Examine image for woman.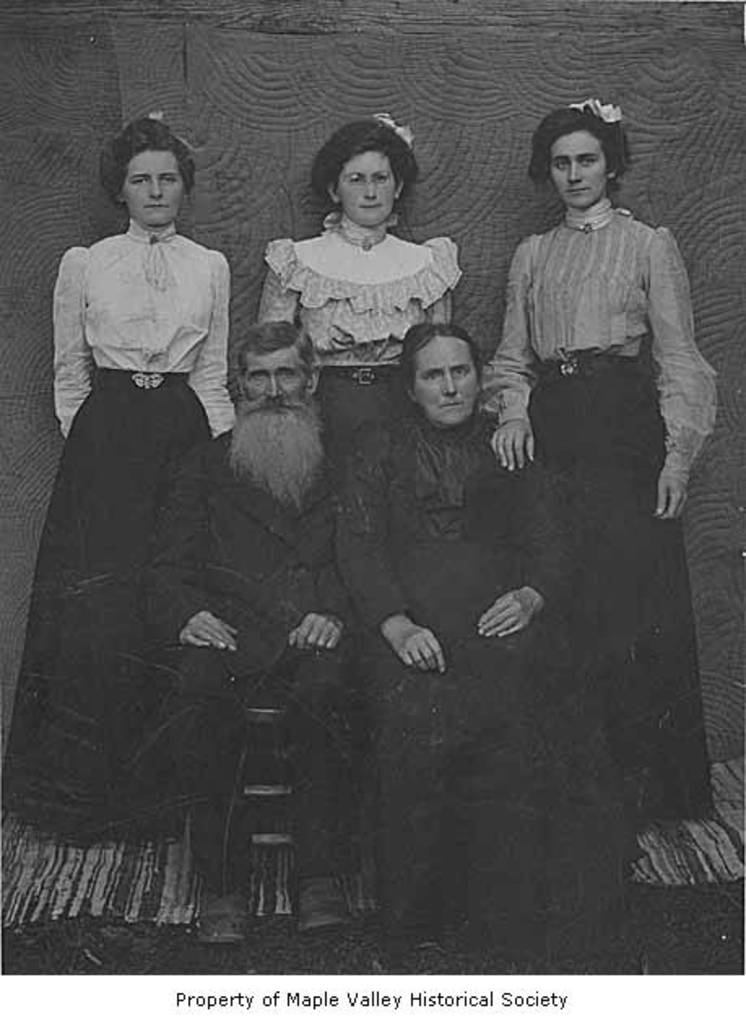
Examination result: select_region(234, 114, 486, 504).
